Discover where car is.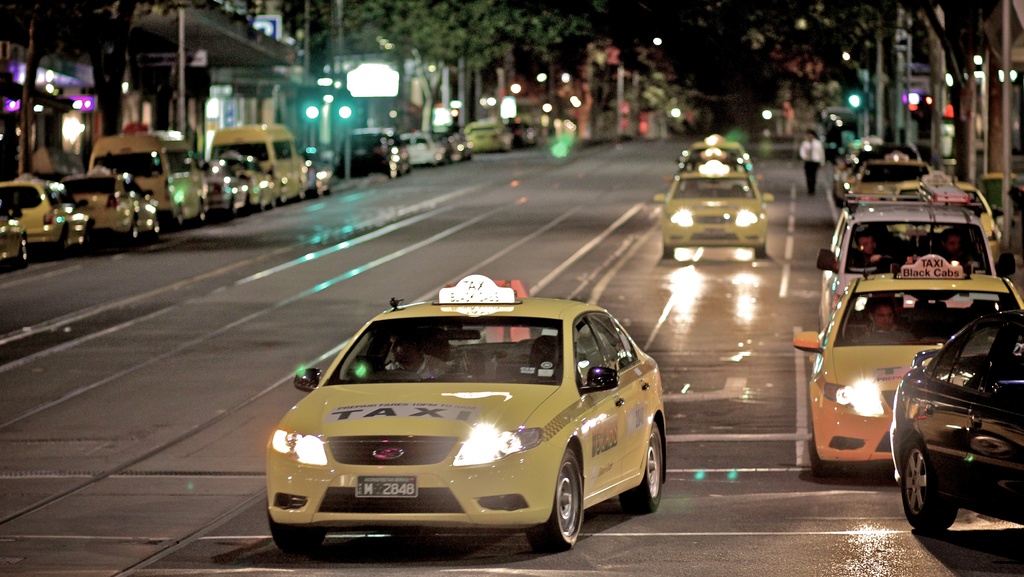
Discovered at <box>879,297,1023,537</box>.
